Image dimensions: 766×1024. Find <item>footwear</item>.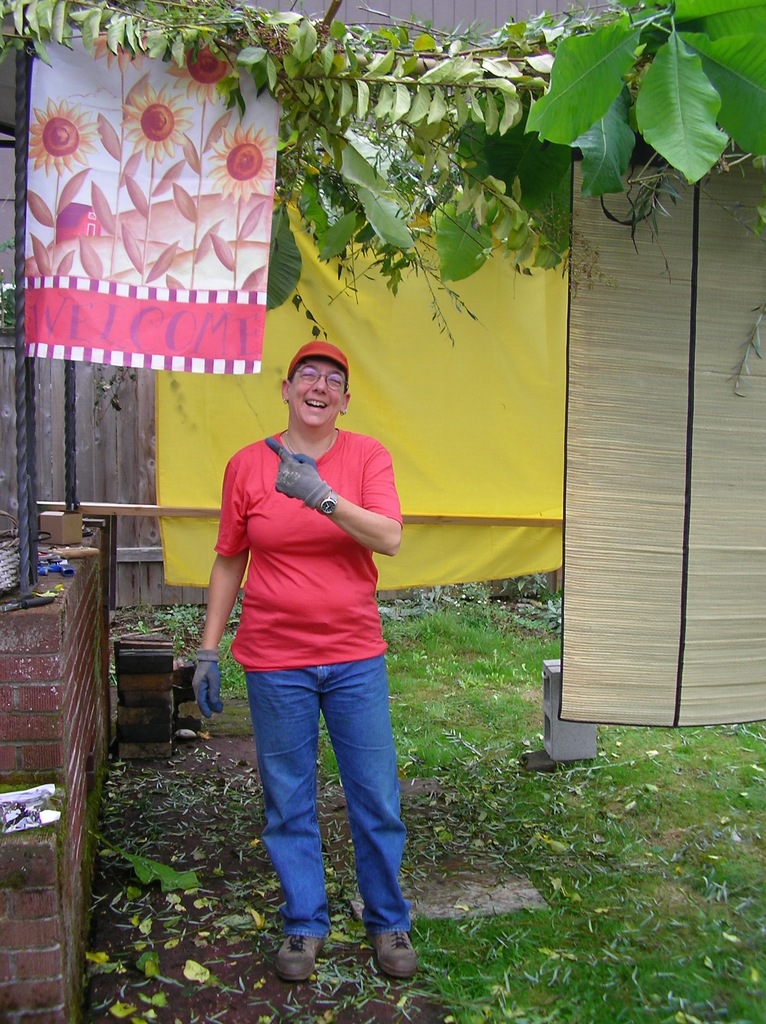
x1=369 y1=931 x2=415 y2=980.
